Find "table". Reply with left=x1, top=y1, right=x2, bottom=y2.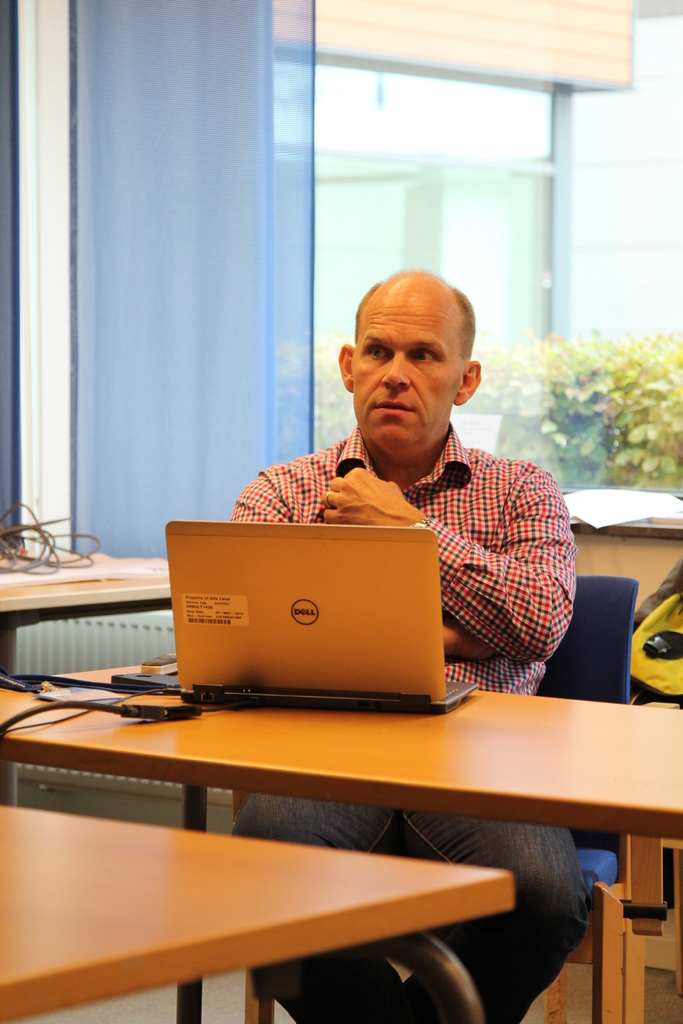
left=0, top=552, right=213, bottom=832.
